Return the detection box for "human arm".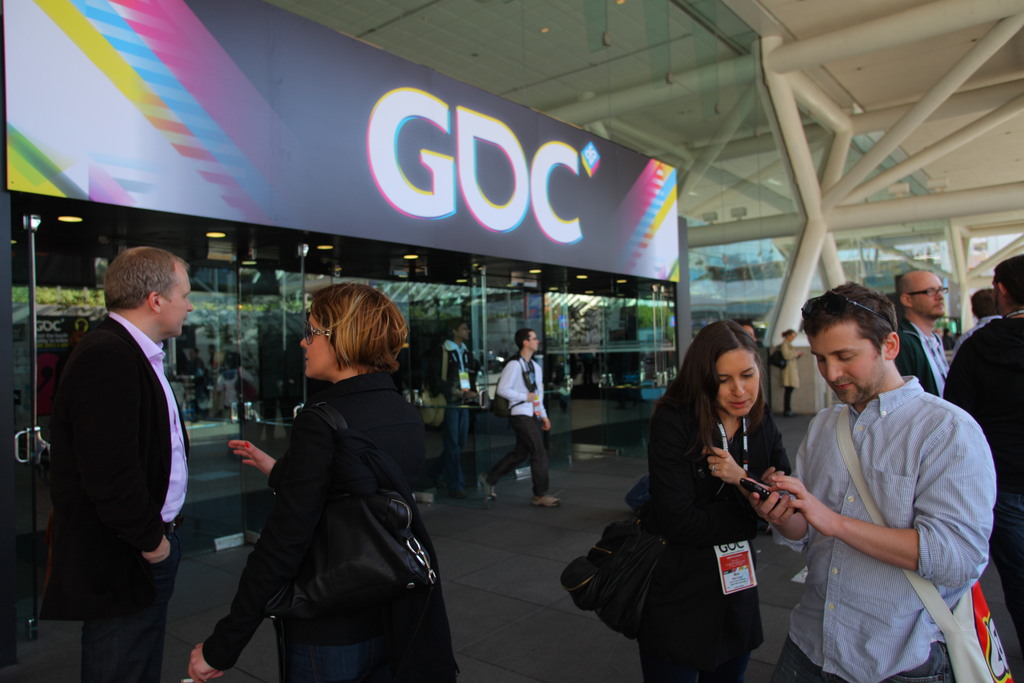
l=436, t=343, r=473, b=397.
